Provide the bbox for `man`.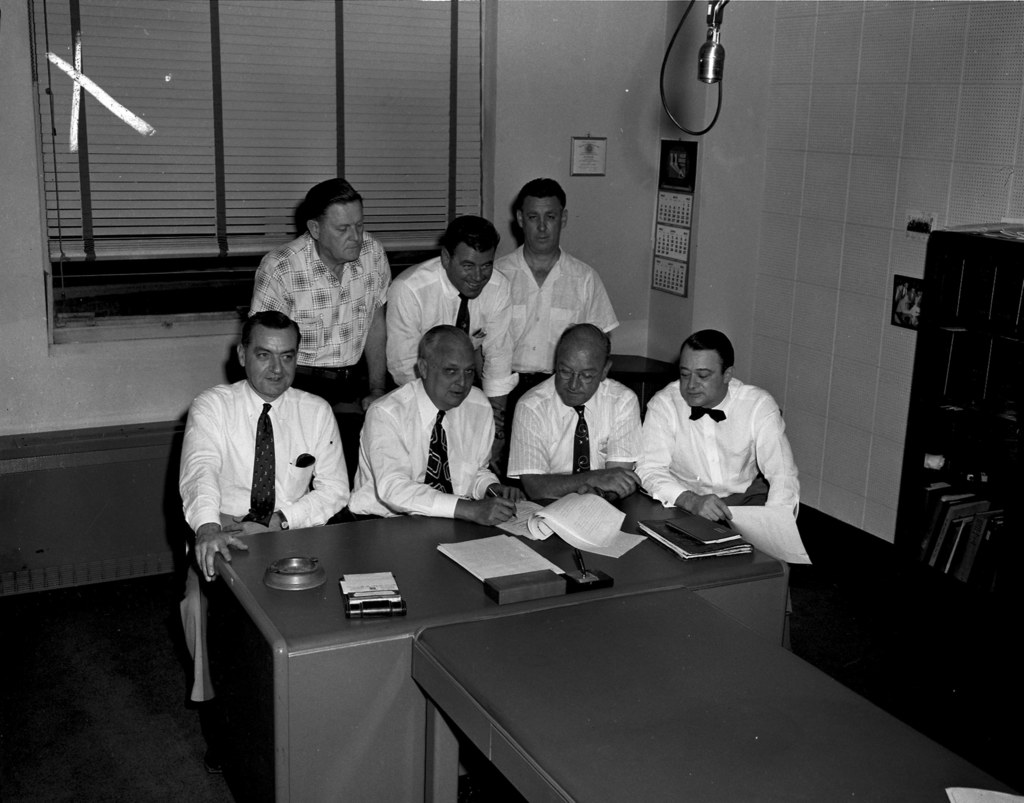
bbox=[176, 311, 354, 713].
